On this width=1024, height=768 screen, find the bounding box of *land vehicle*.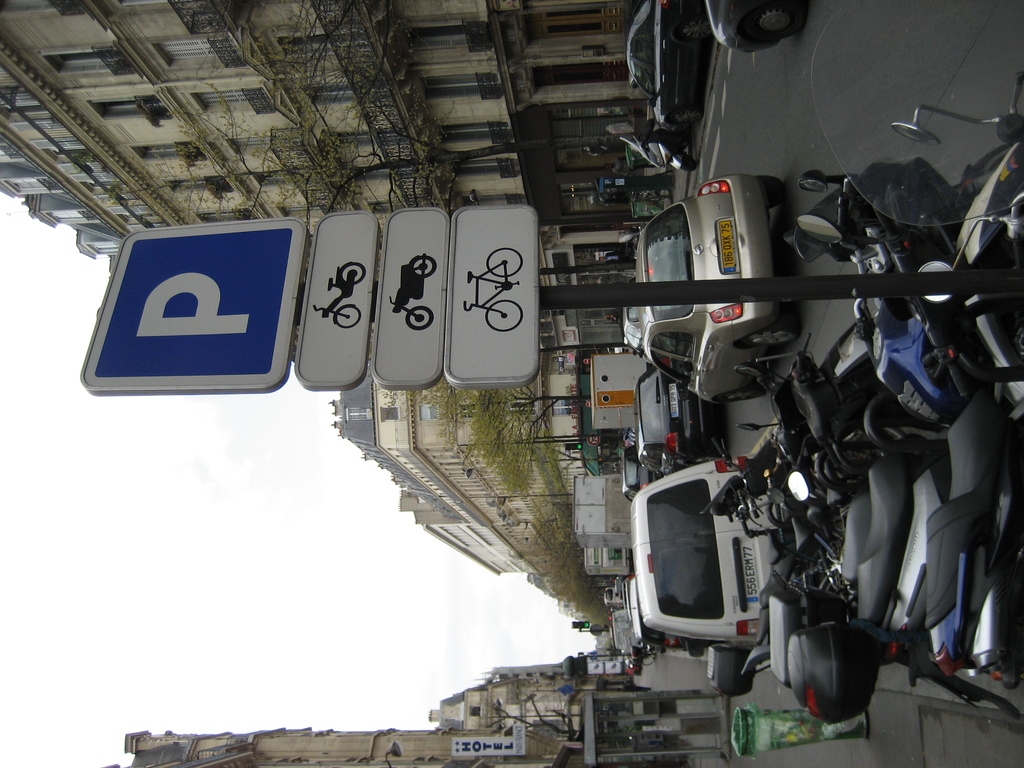
Bounding box: 387,252,435,331.
